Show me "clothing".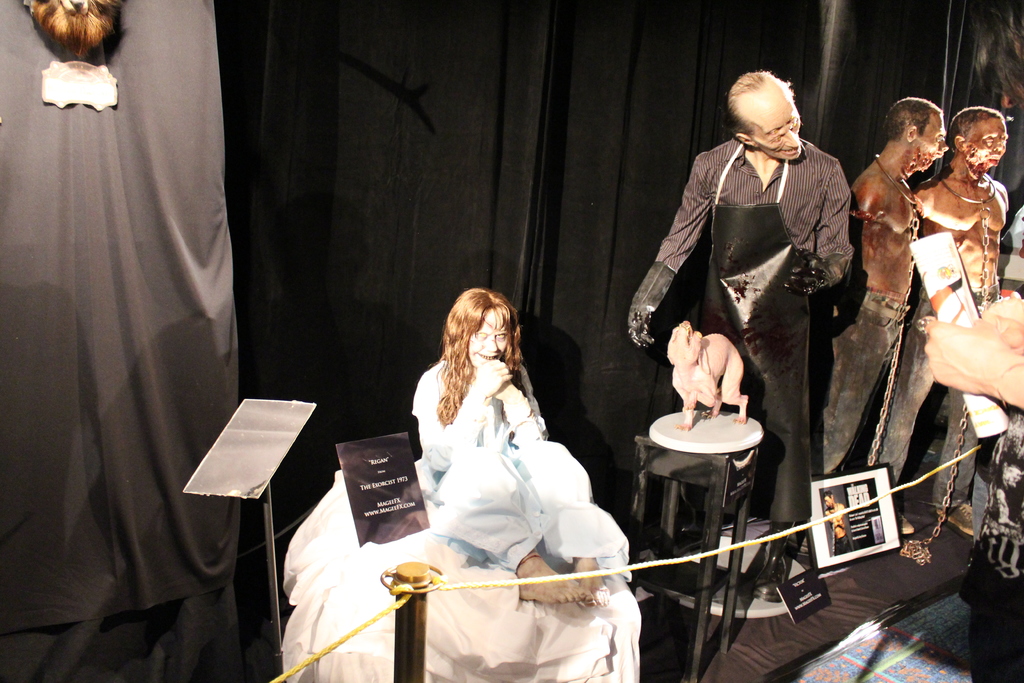
"clothing" is here: <box>876,279,979,508</box>.
